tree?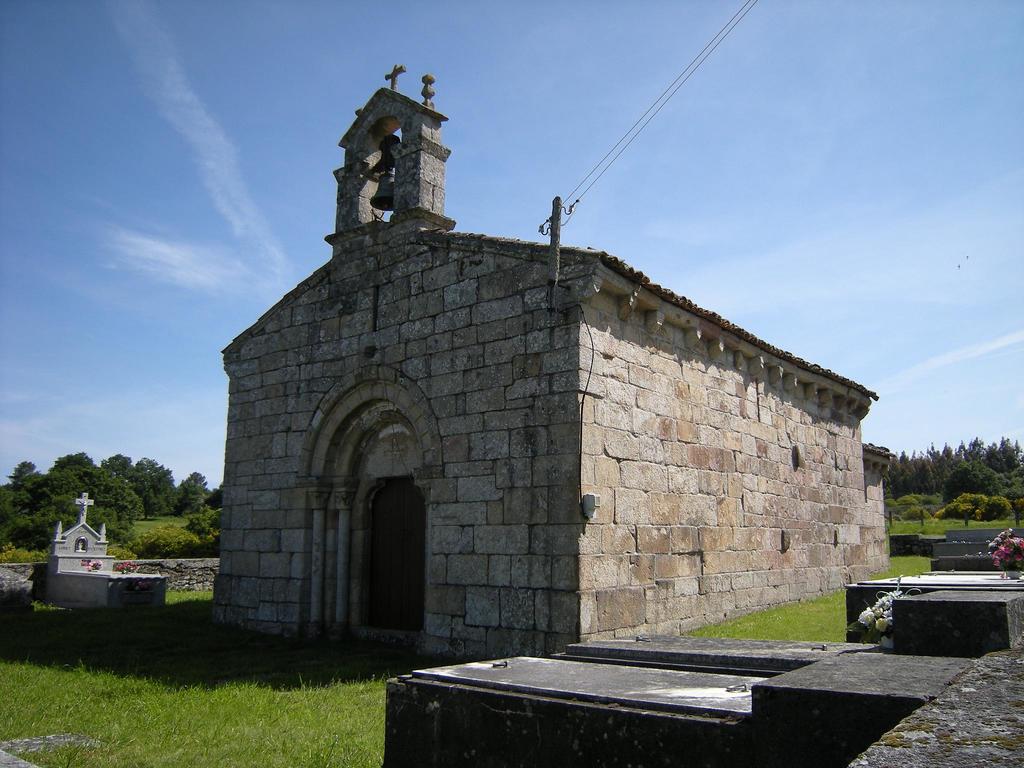
bbox(966, 437, 995, 454)
